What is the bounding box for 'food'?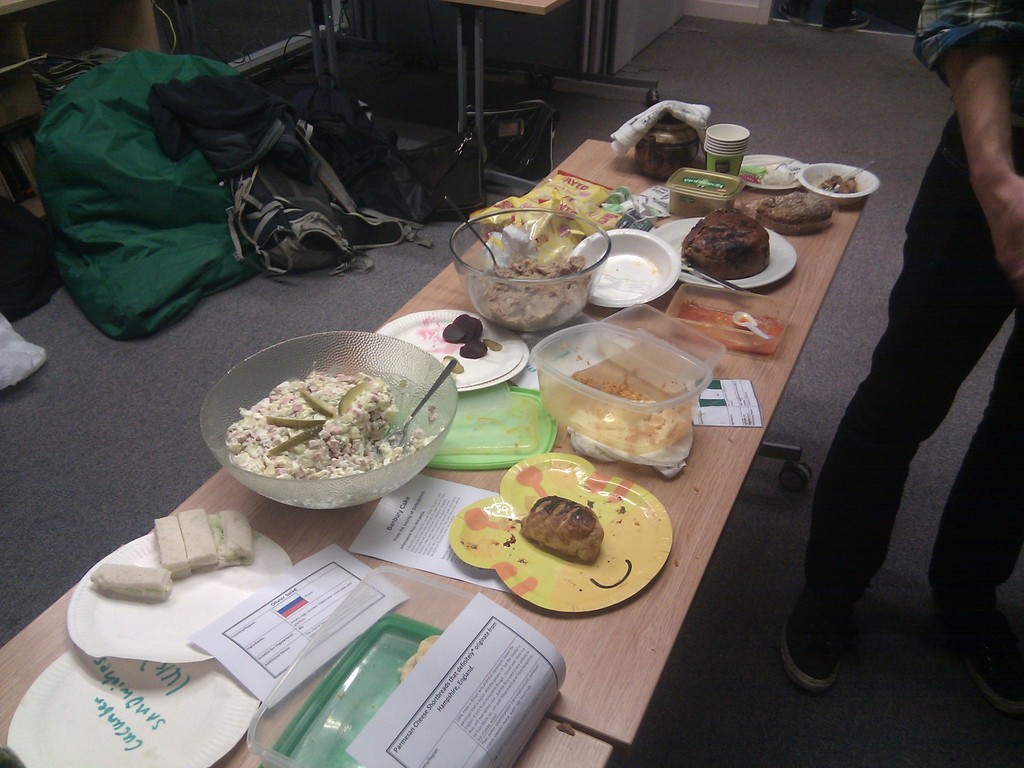
[417,633,440,665].
